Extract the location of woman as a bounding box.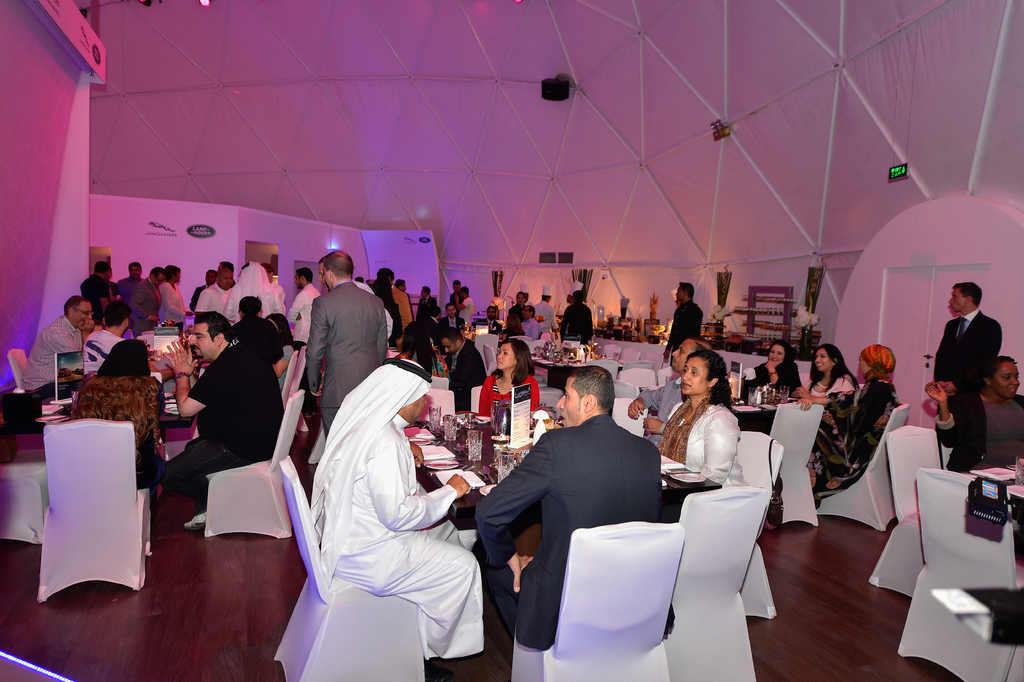
[666,352,765,522].
